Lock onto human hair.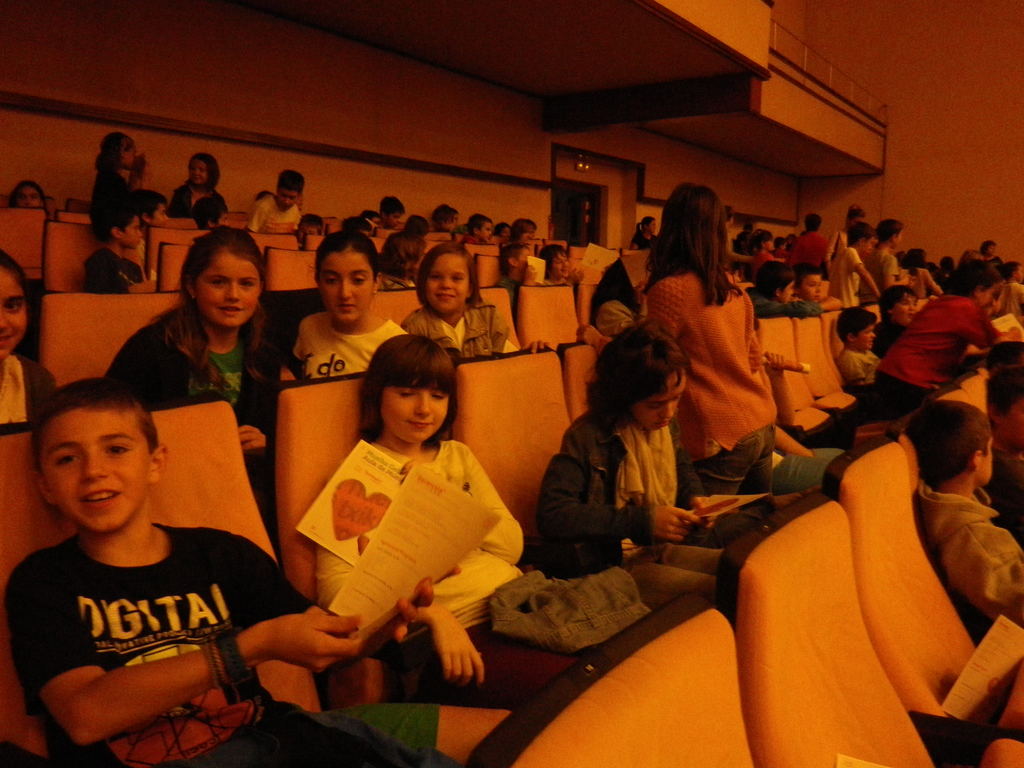
Locked: x1=499 y1=240 x2=527 y2=276.
